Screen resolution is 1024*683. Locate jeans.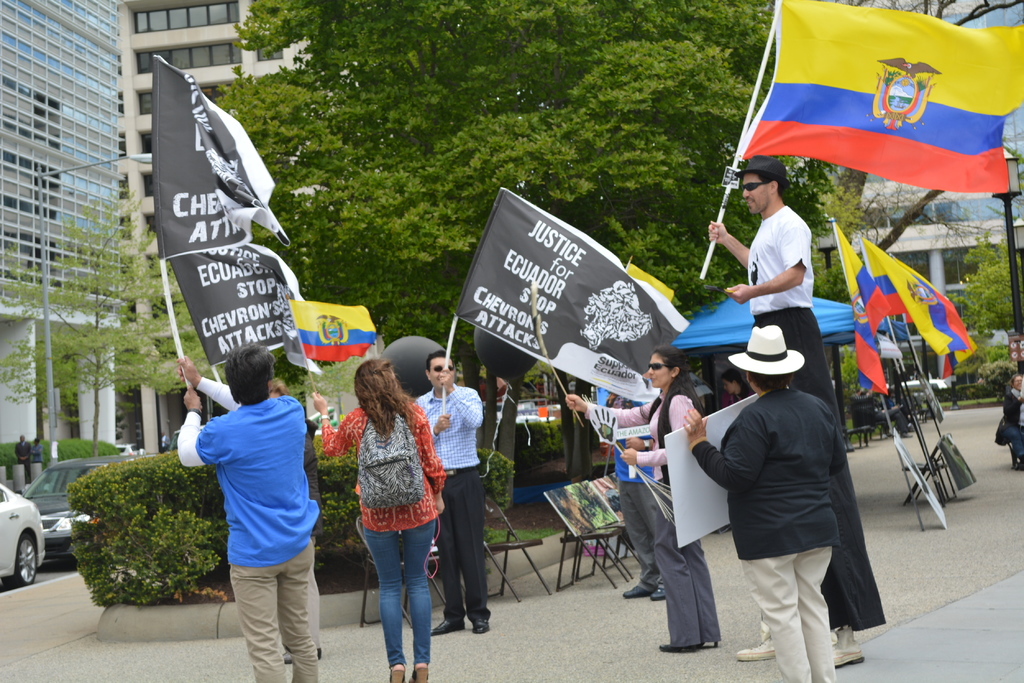
(left=357, top=536, right=436, bottom=673).
